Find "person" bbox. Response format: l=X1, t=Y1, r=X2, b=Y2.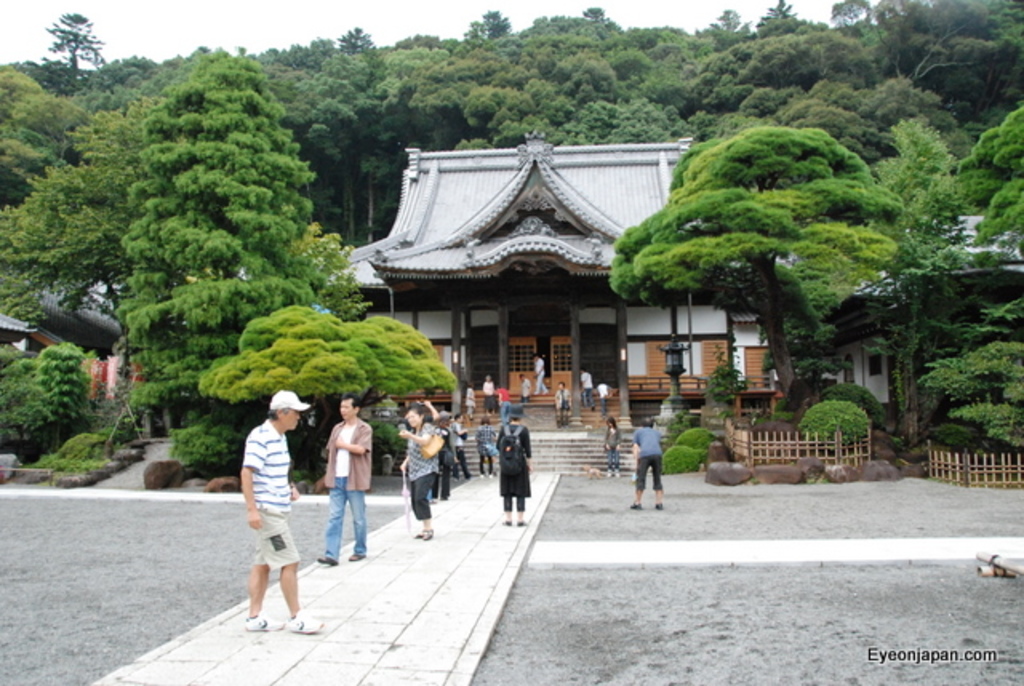
l=602, t=379, r=613, b=413.
